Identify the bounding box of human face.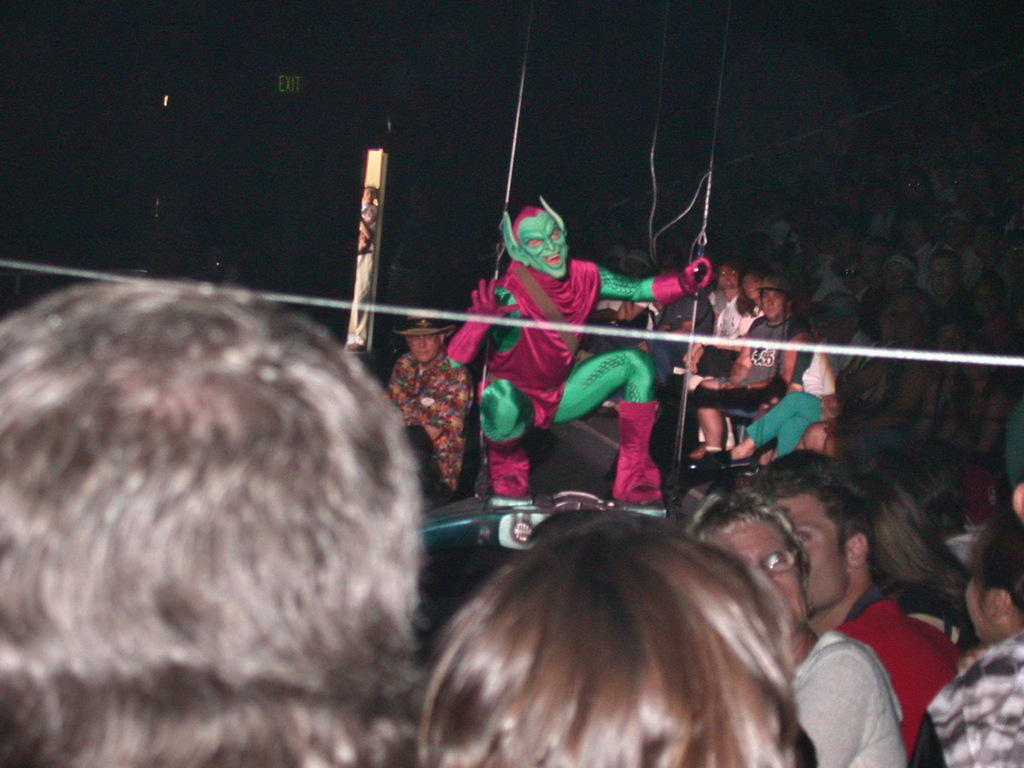
{"x1": 906, "y1": 174, "x2": 923, "y2": 198}.
